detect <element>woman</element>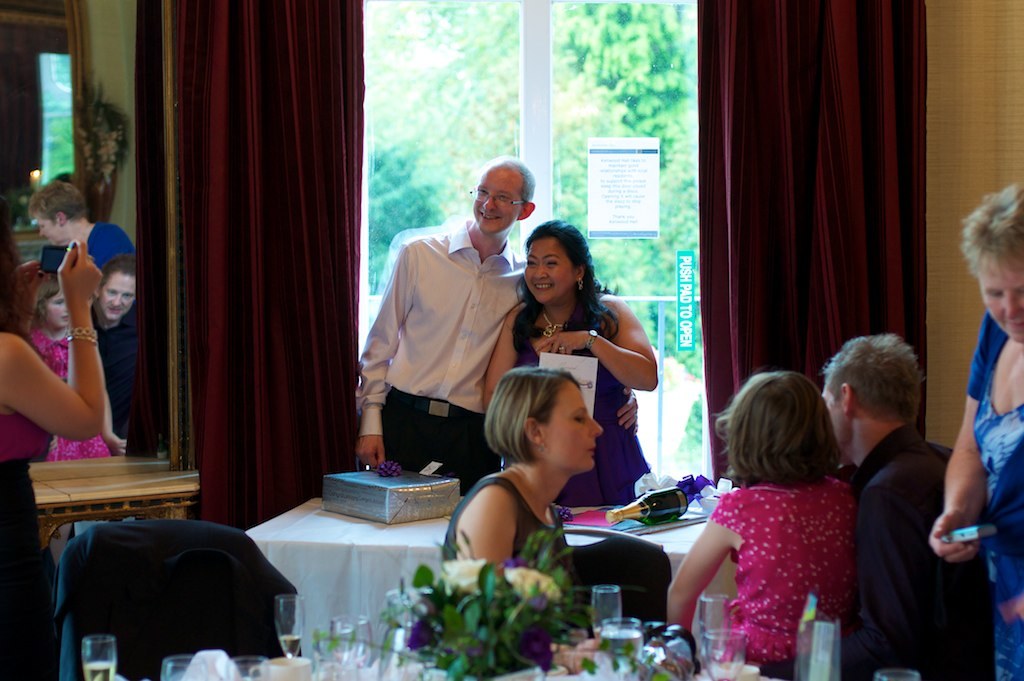
BBox(440, 364, 601, 594)
